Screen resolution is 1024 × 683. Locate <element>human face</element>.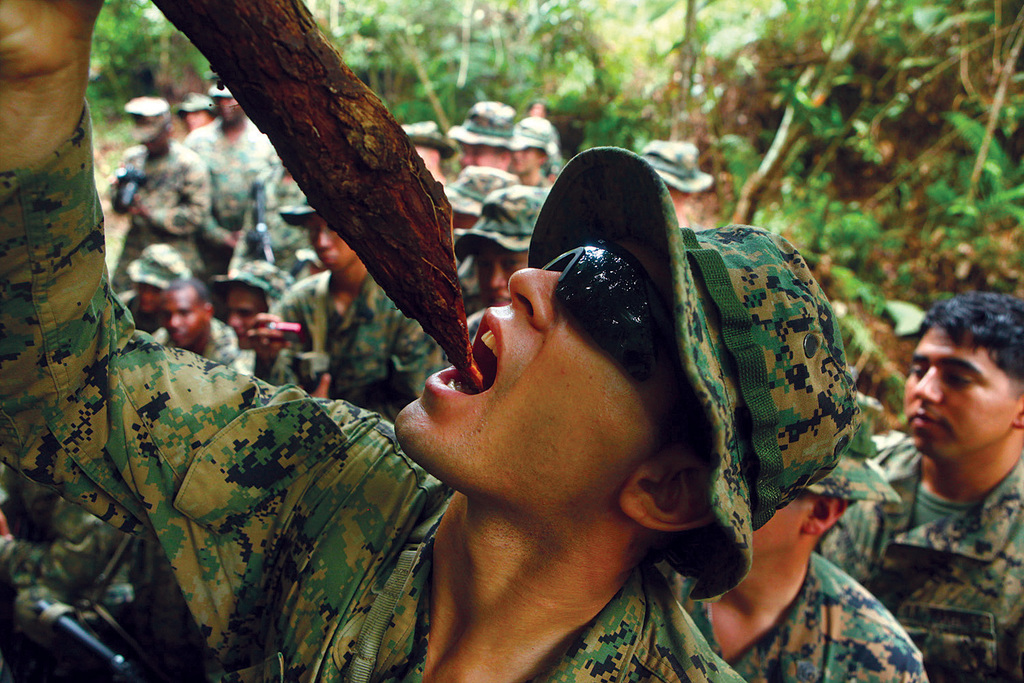
[x1=162, y1=292, x2=209, y2=348].
